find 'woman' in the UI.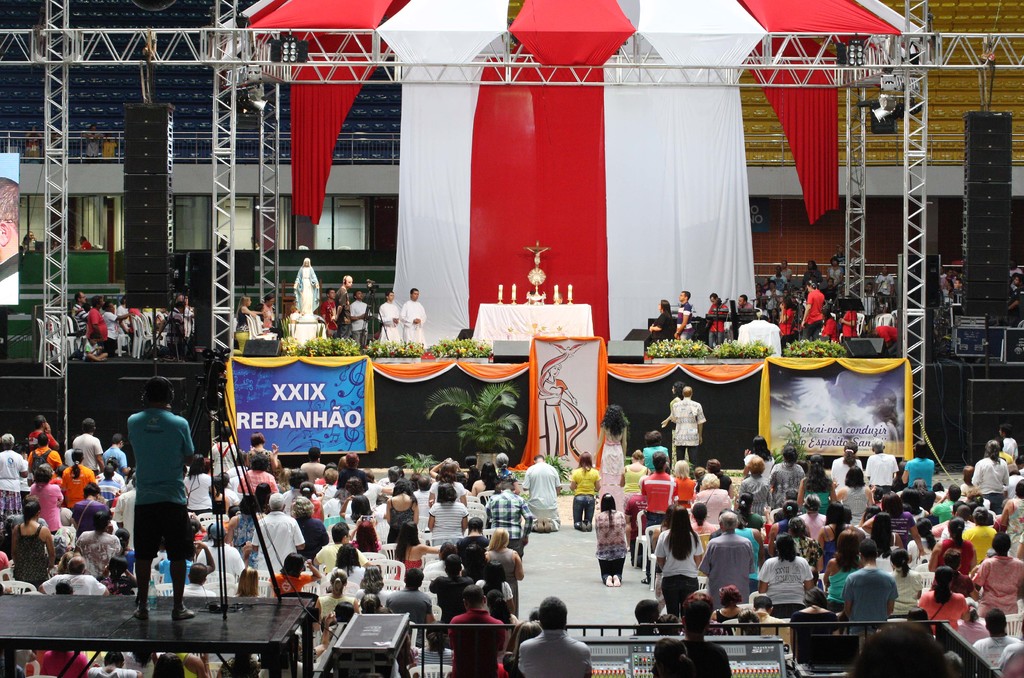
UI element at [235,566,261,598].
